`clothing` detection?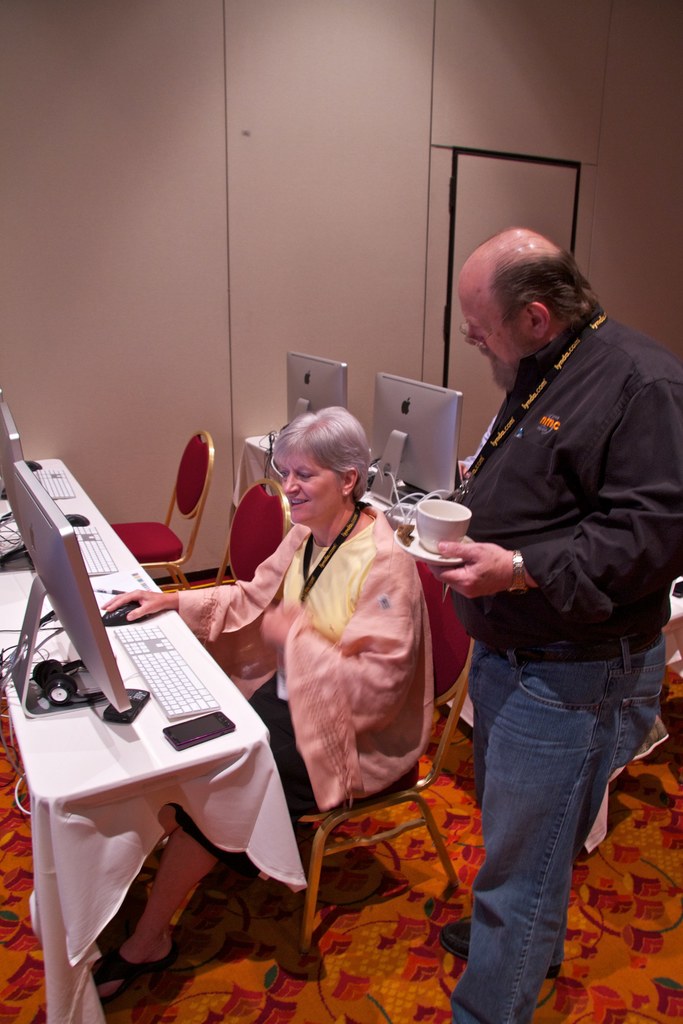
(x1=226, y1=468, x2=457, y2=867)
